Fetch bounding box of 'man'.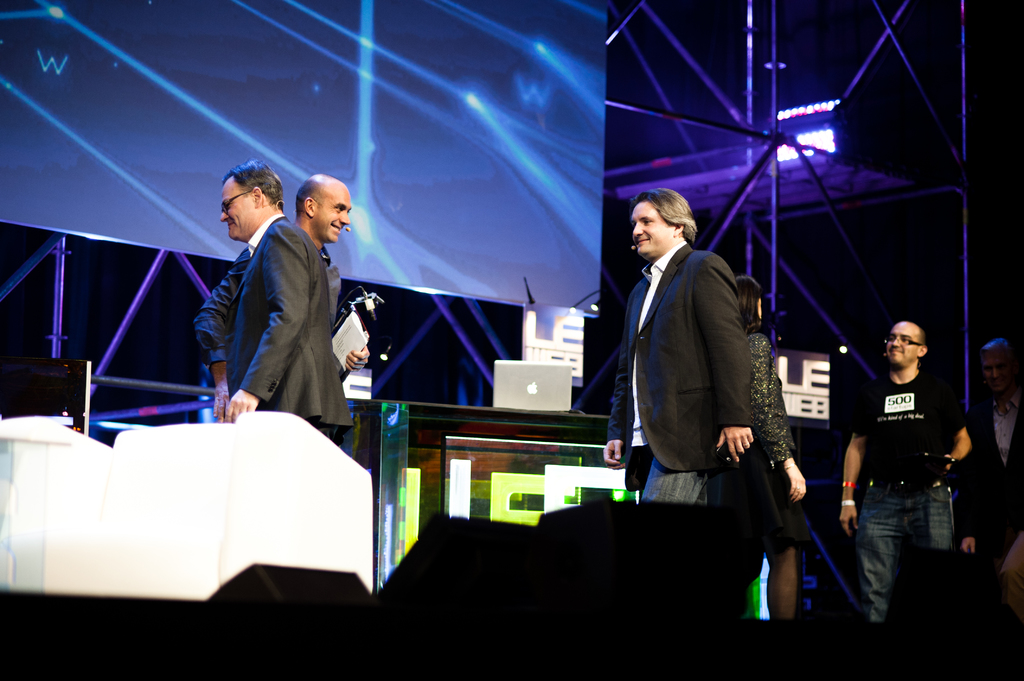
Bbox: box=[194, 175, 351, 422].
